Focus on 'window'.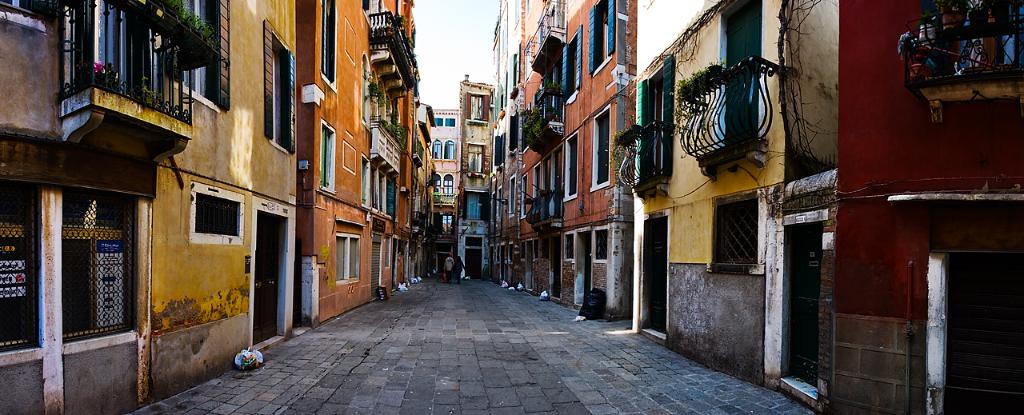
Focused at (358, 56, 370, 126).
